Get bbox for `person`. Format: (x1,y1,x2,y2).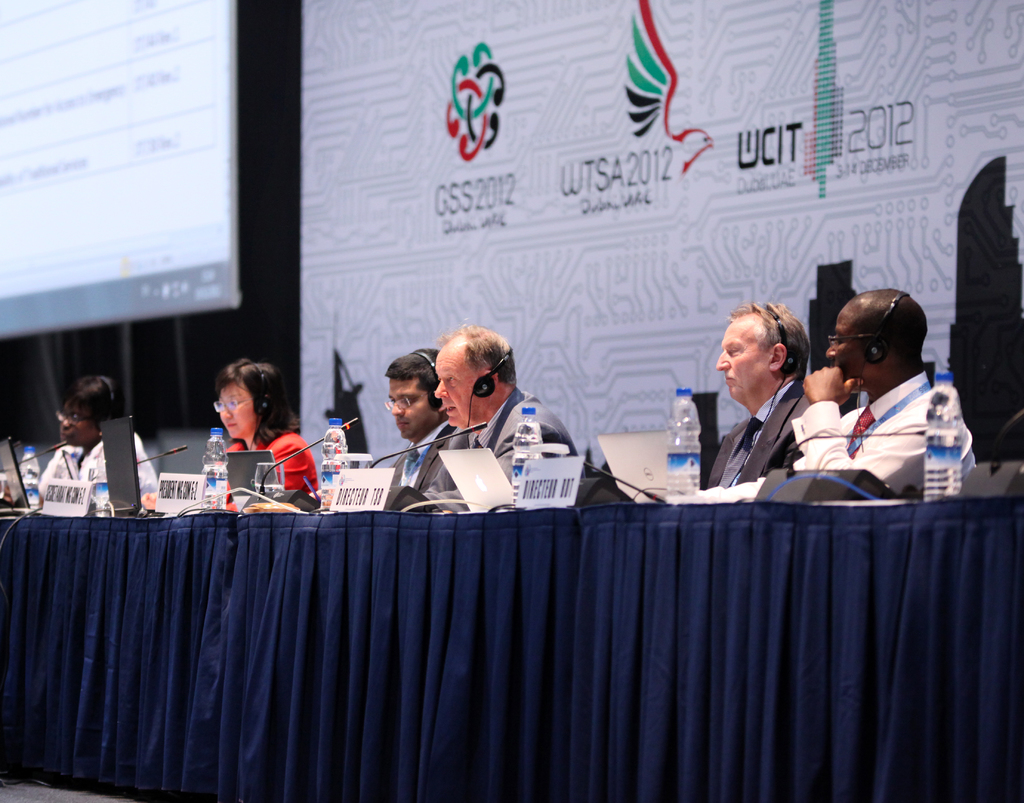
(210,359,322,513).
